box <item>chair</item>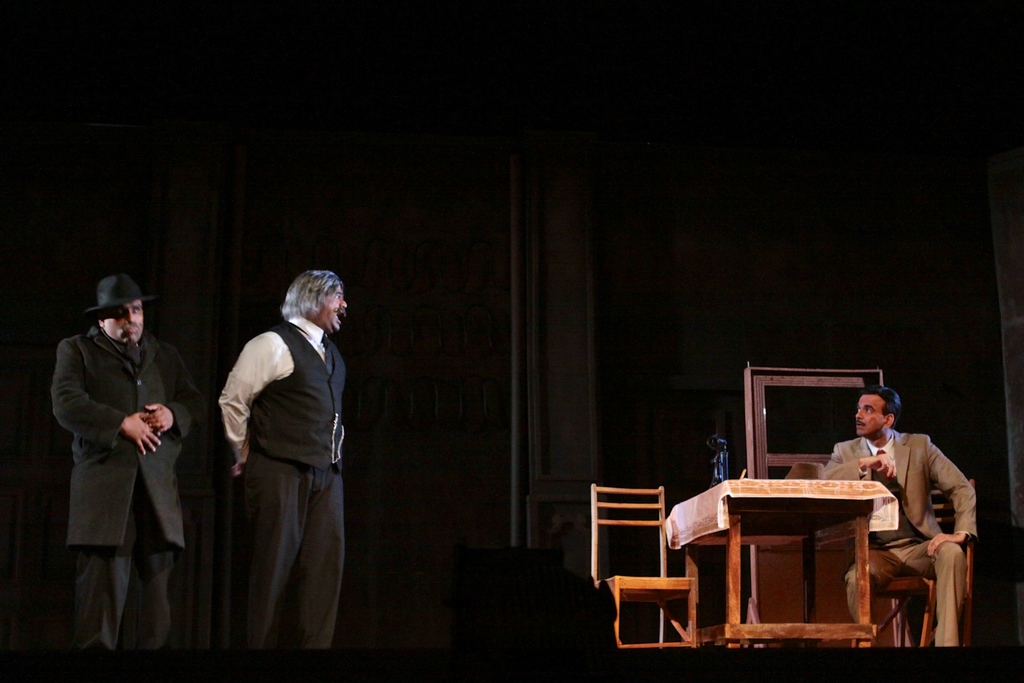
<region>864, 475, 977, 652</region>
